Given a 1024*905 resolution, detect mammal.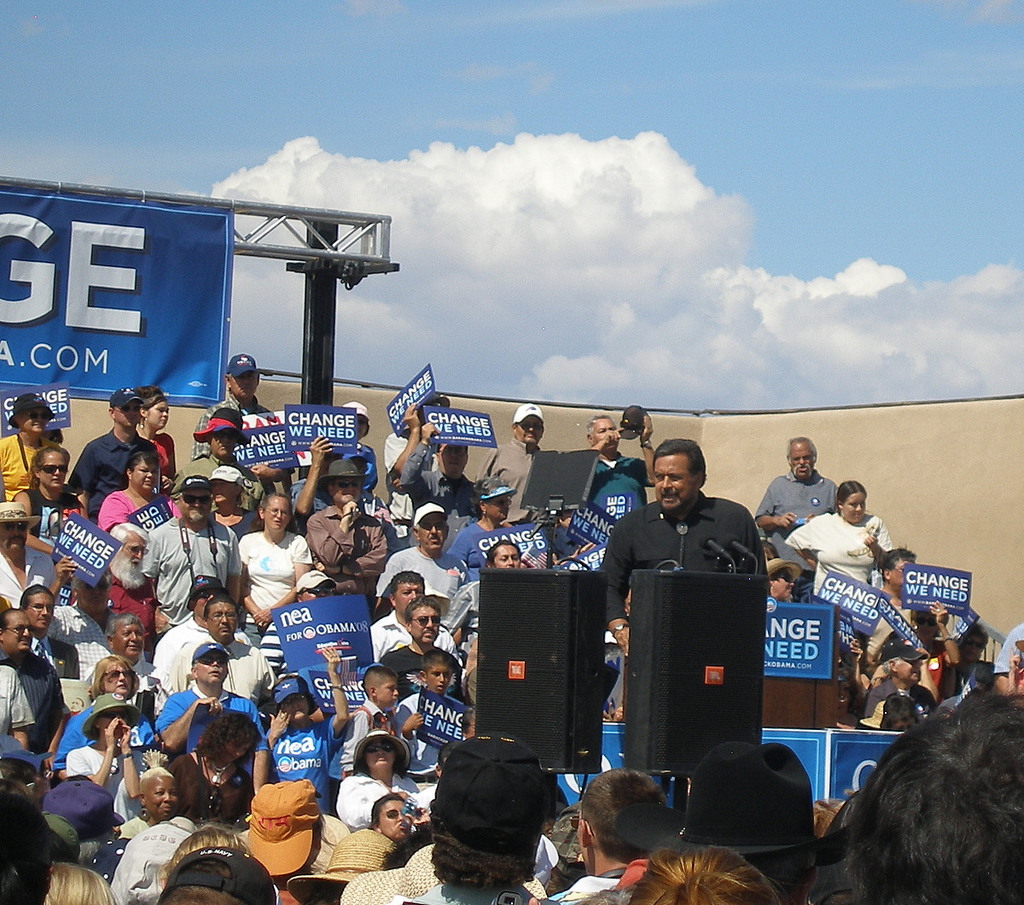
442:467:562:628.
